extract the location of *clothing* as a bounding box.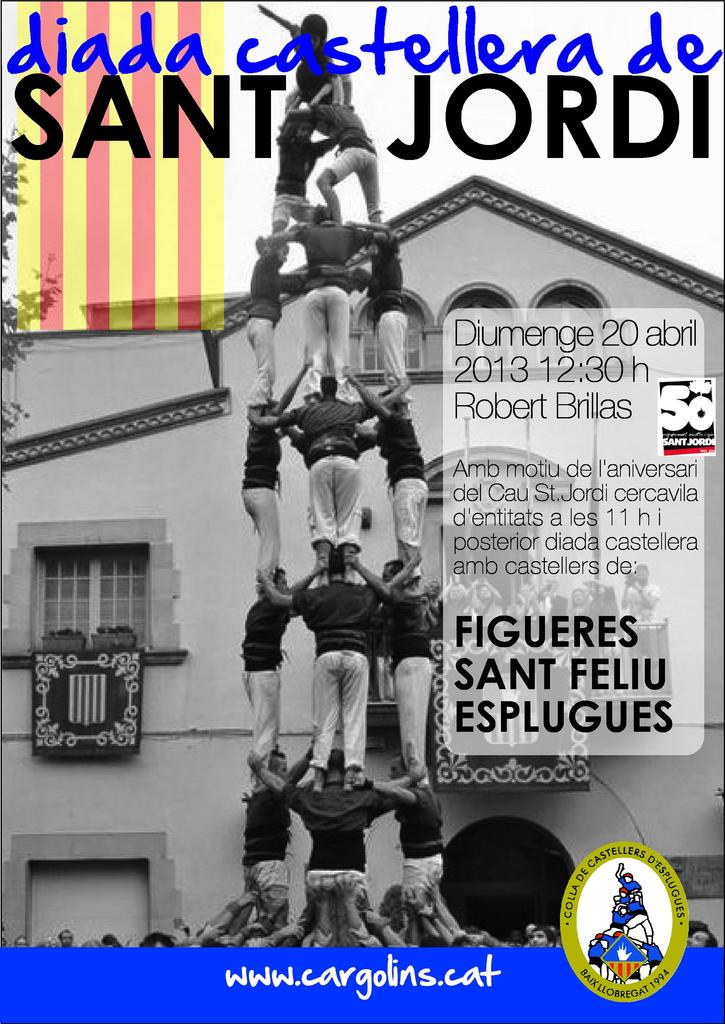
[left=300, top=90, right=377, bottom=219].
